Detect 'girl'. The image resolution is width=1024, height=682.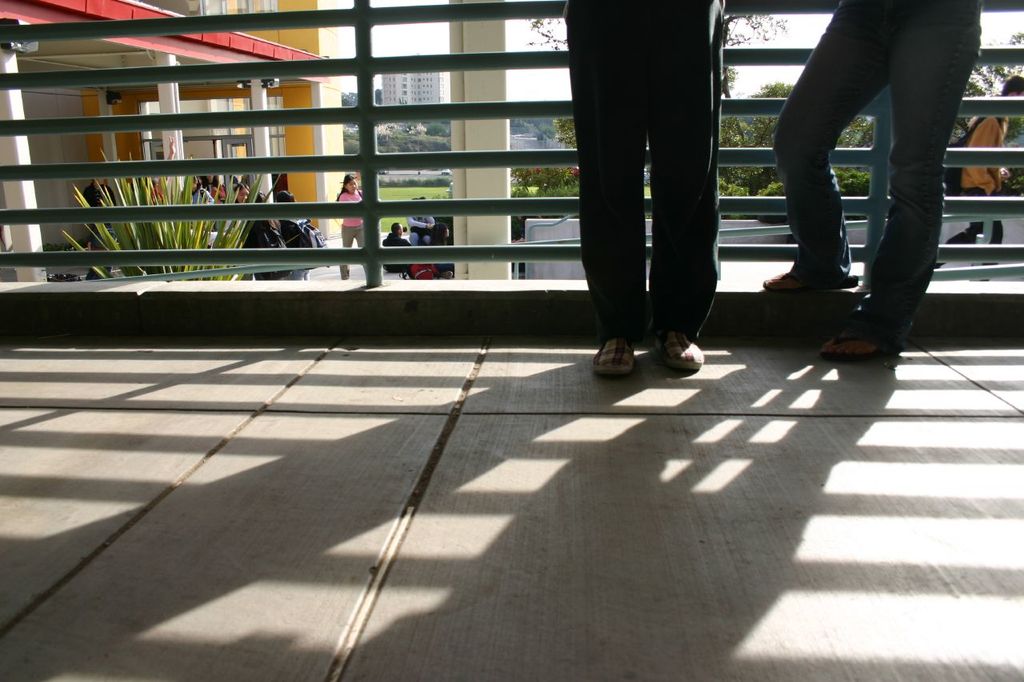
left=331, top=175, right=367, bottom=277.
